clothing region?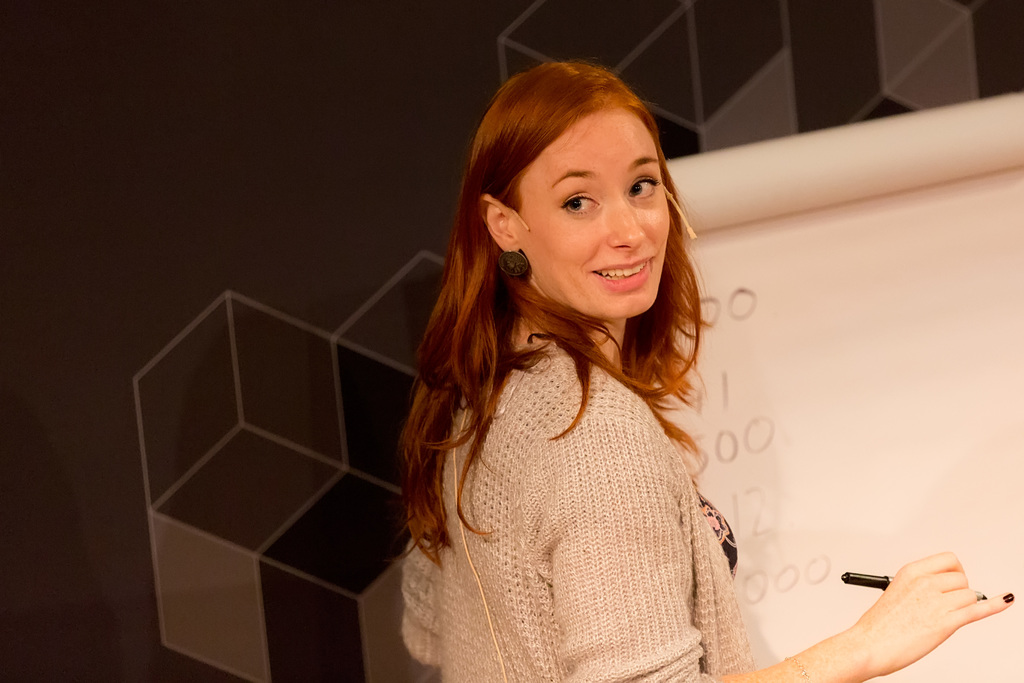
(403,286,801,682)
